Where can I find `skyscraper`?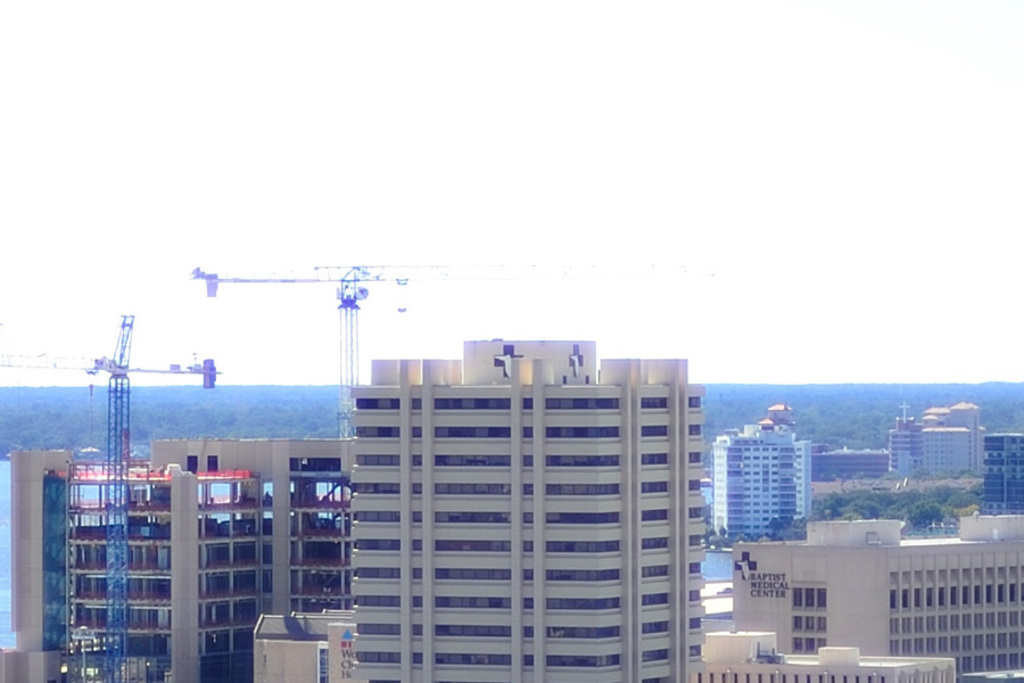
You can find it at locate(886, 400, 978, 485).
